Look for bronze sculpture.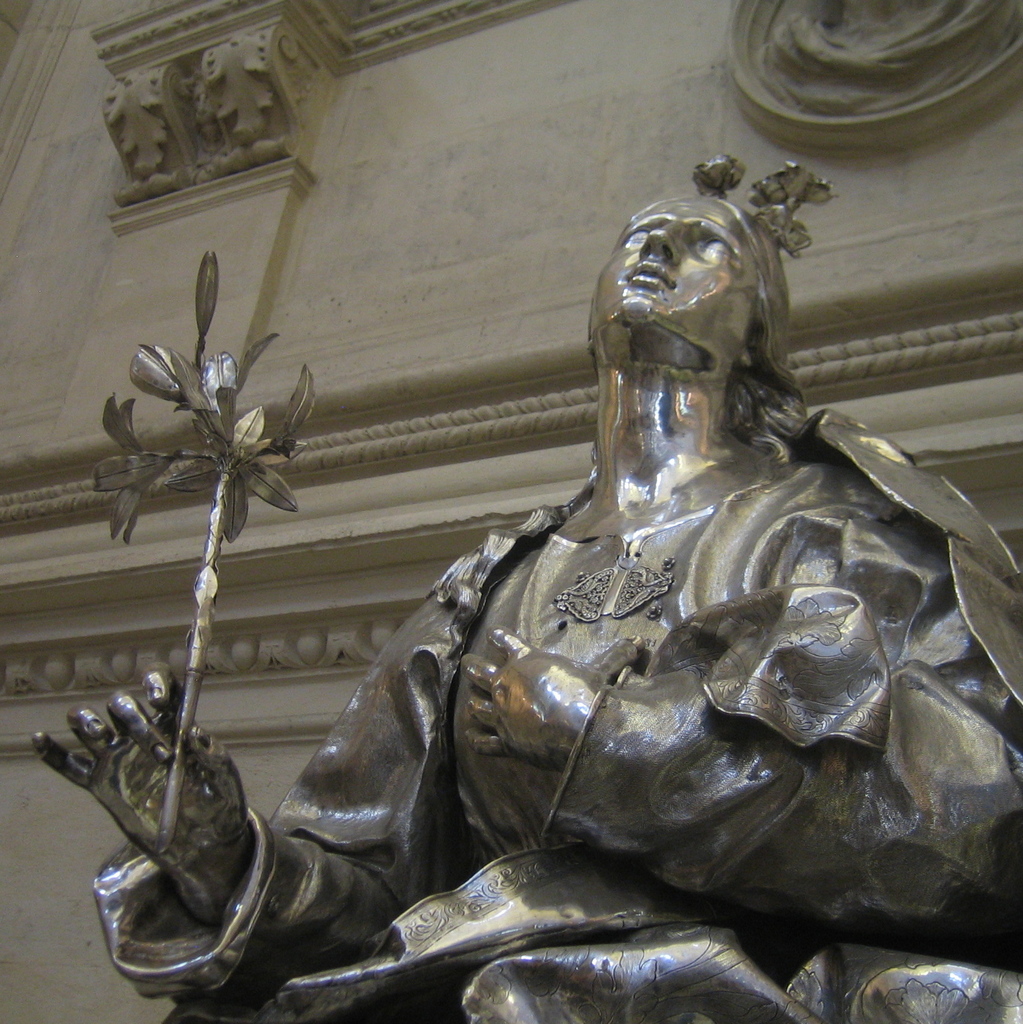
Found: box=[31, 153, 1022, 1023].
